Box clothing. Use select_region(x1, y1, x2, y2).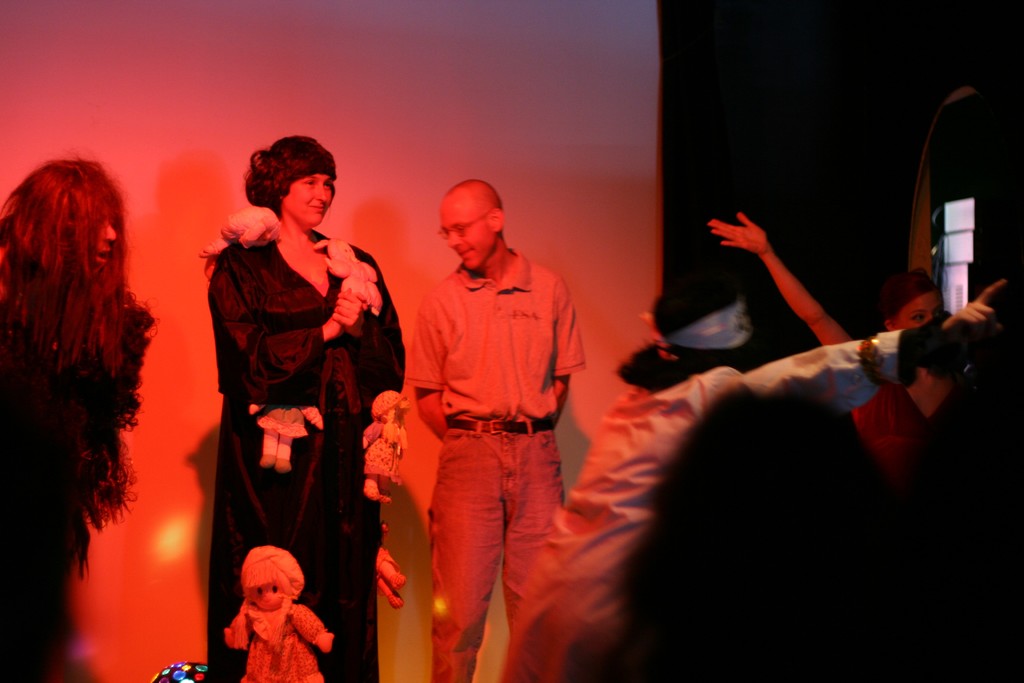
select_region(496, 320, 913, 682).
